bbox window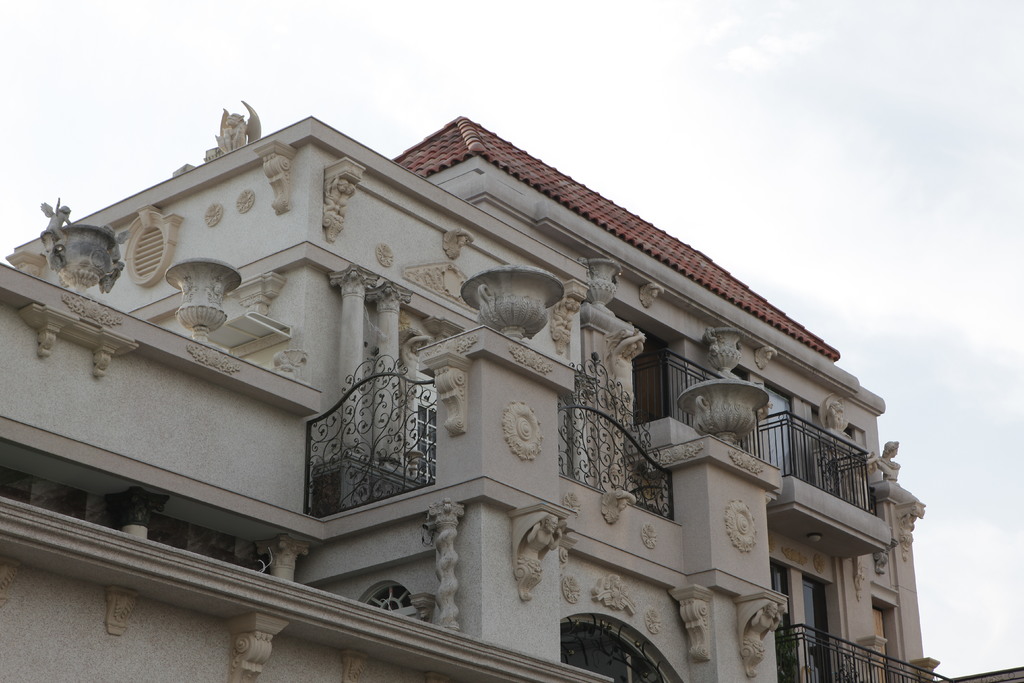
BBox(767, 563, 795, 682)
